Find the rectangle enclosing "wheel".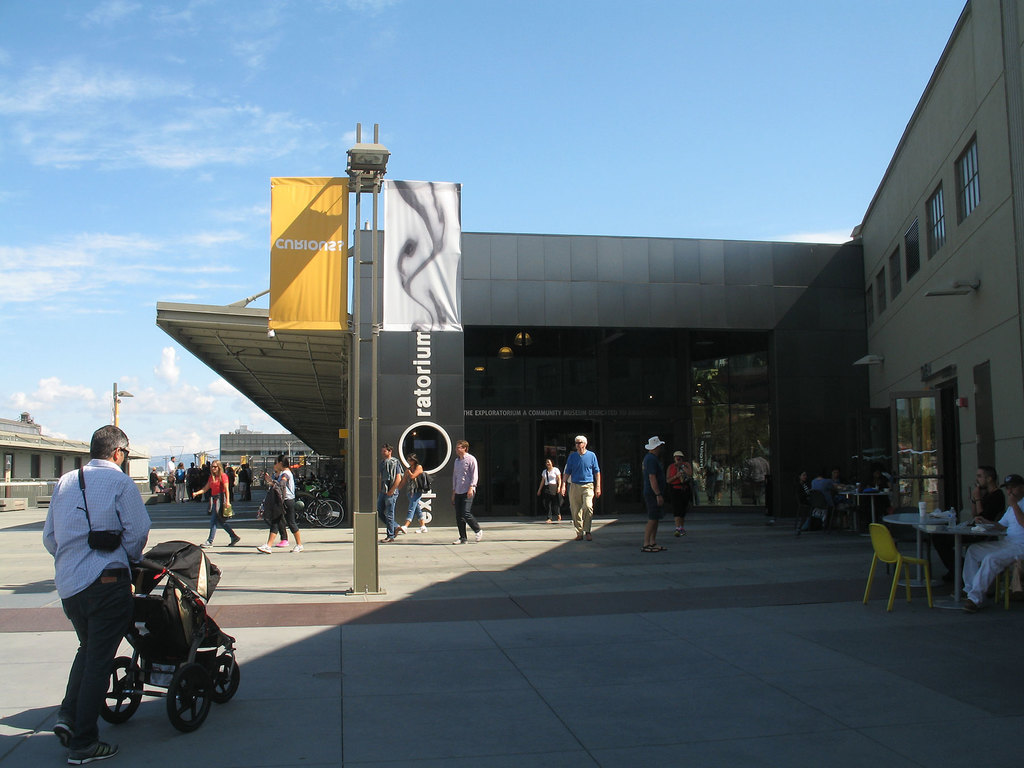
<bbox>303, 491, 332, 525</bbox>.
